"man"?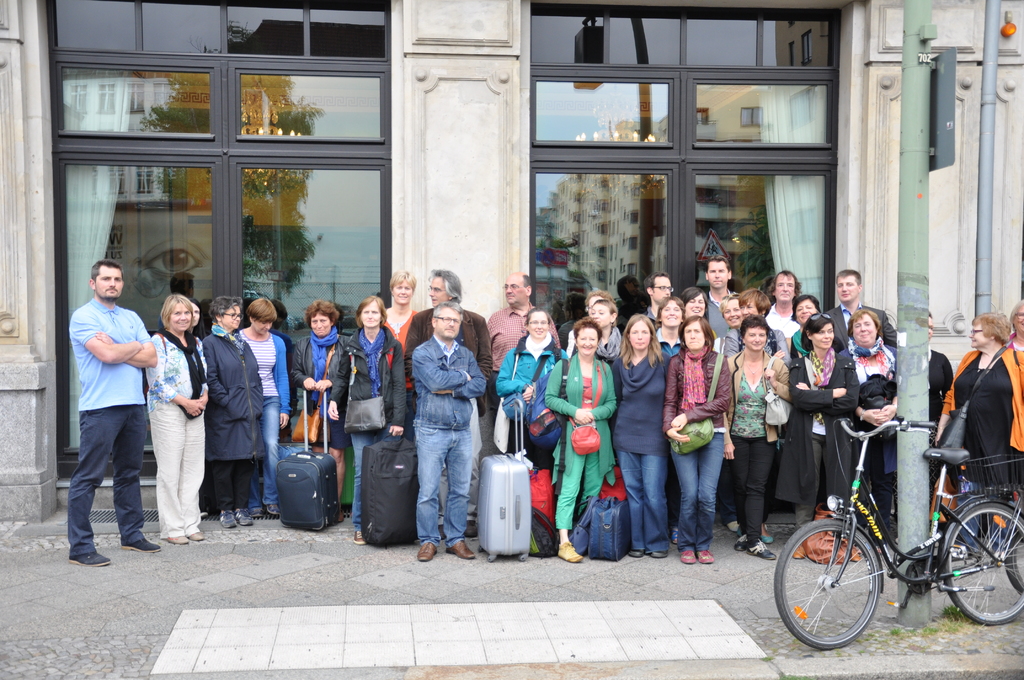
[403, 269, 495, 543]
